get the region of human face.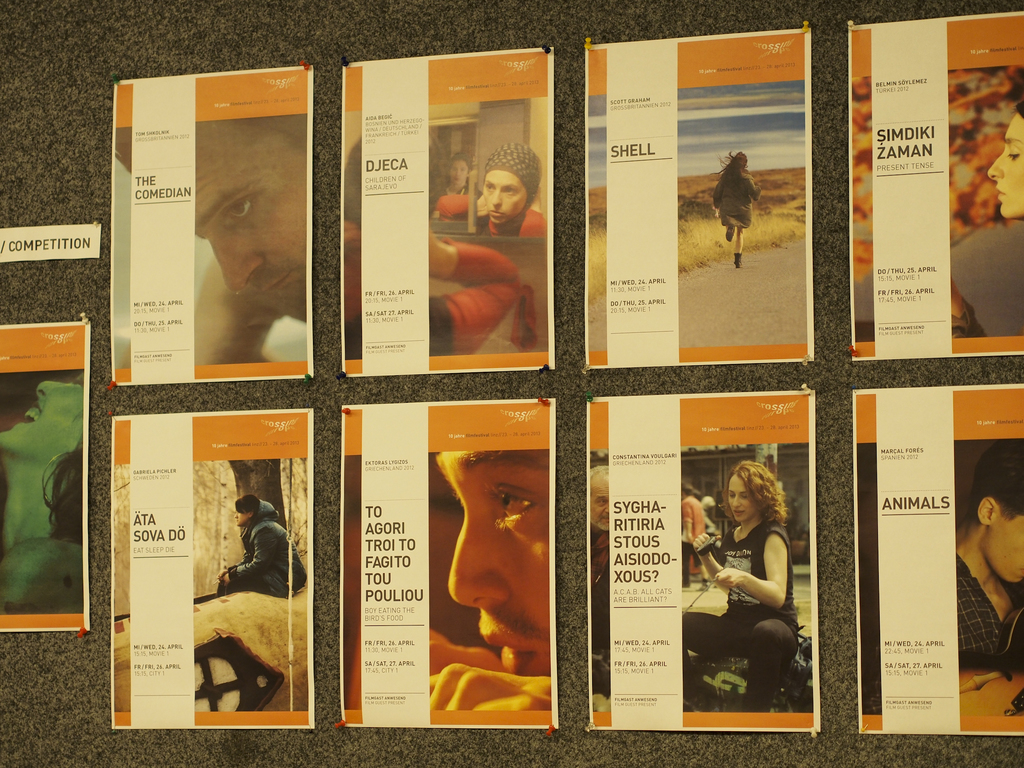
bbox=[982, 505, 1023, 584].
